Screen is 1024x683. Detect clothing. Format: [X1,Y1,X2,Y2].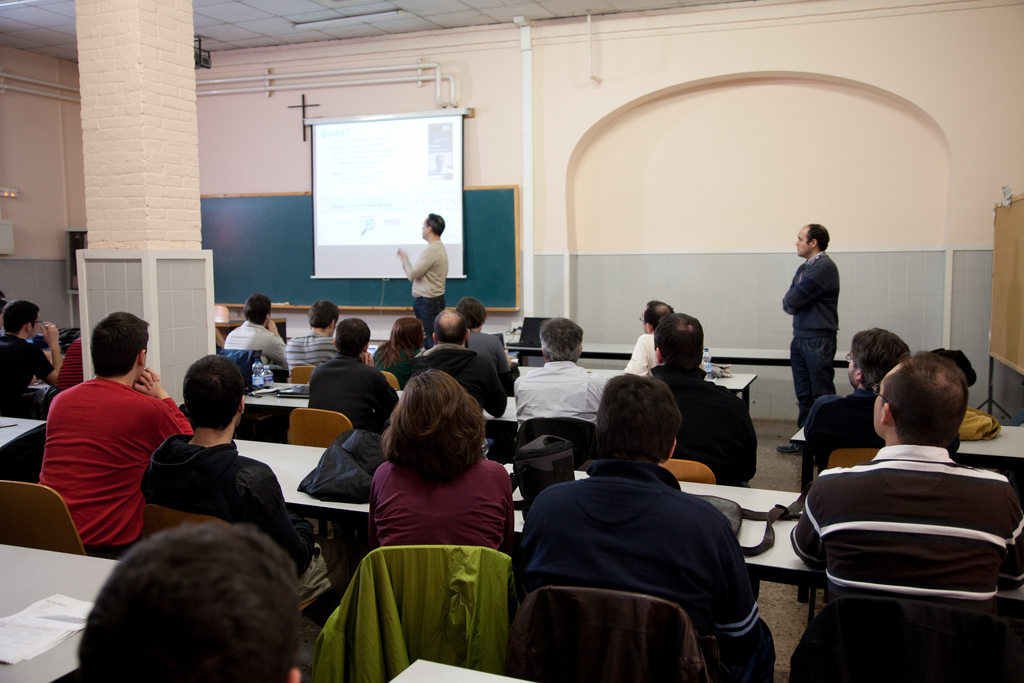
[316,547,522,682].
